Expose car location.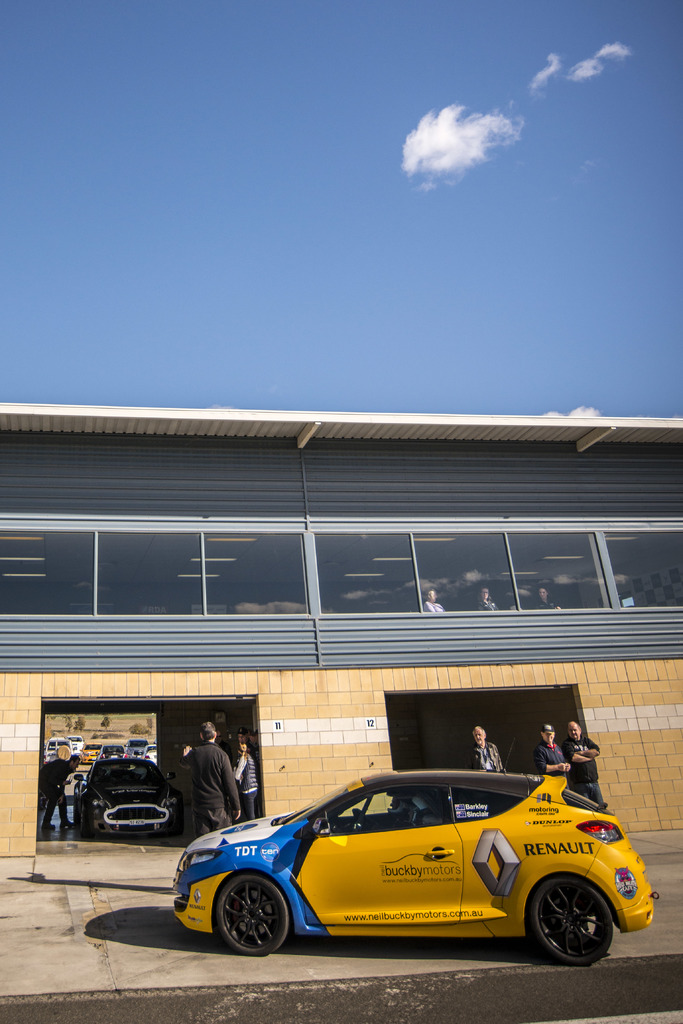
Exposed at x1=163 y1=764 x2=661 y2=966.
